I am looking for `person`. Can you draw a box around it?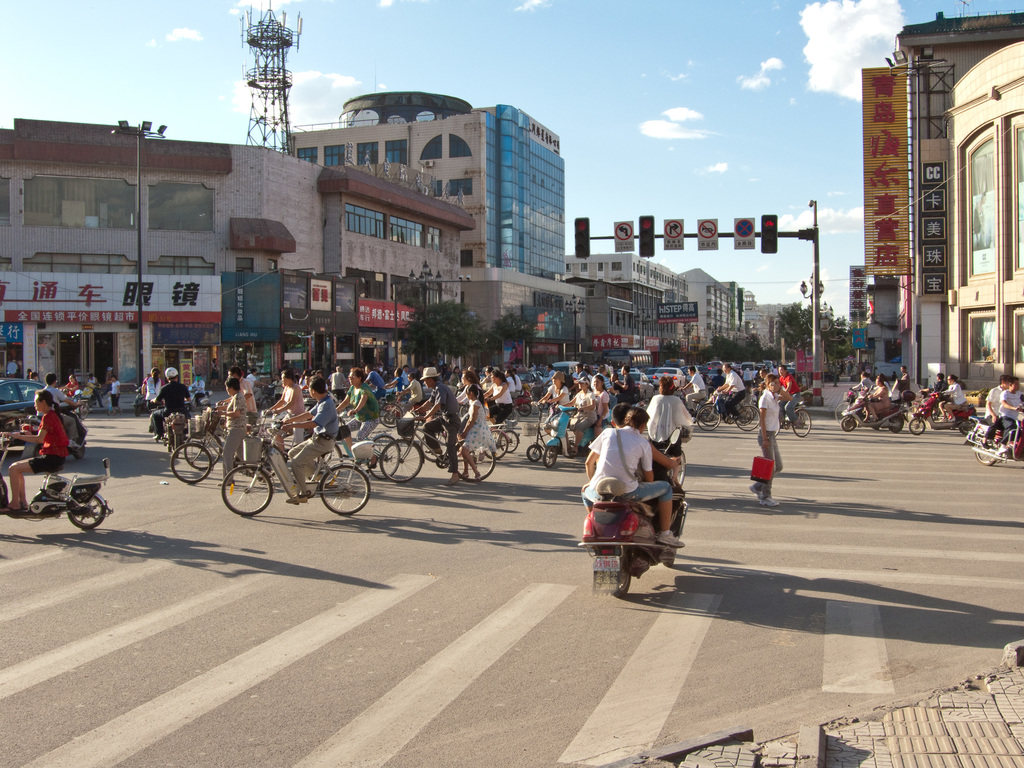
Sure, the bounding box is bbox=[63, 373, 79, 397].
